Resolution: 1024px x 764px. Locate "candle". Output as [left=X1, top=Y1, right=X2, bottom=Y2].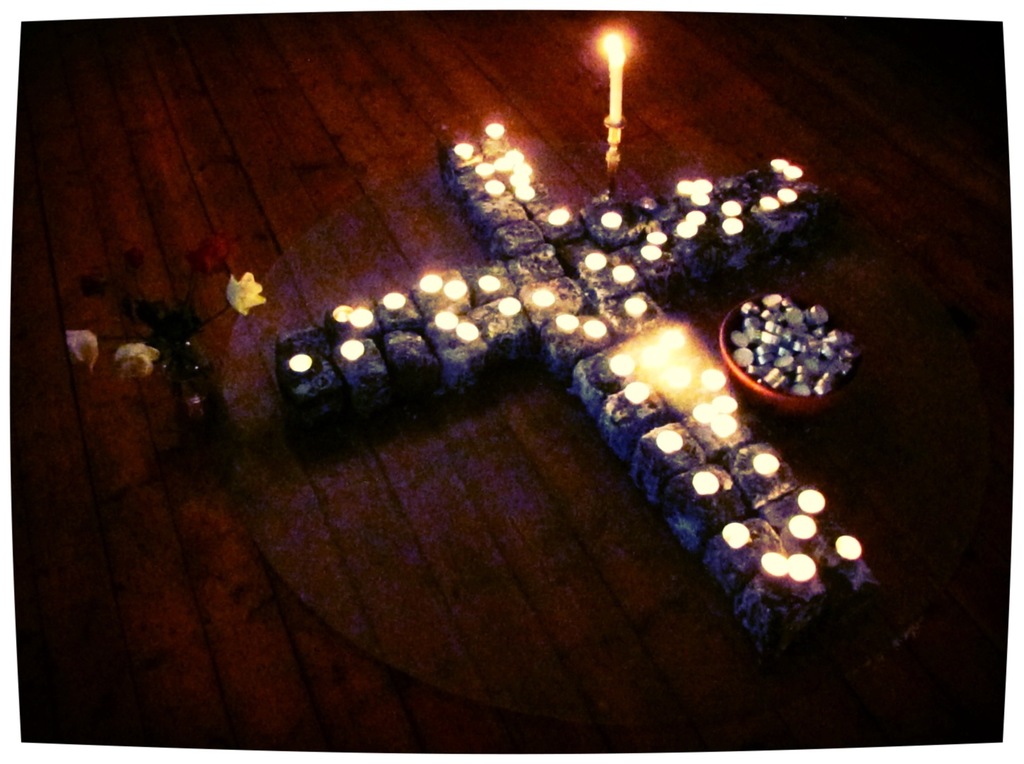
[left=600, top=24, right=625, bottom=125].
